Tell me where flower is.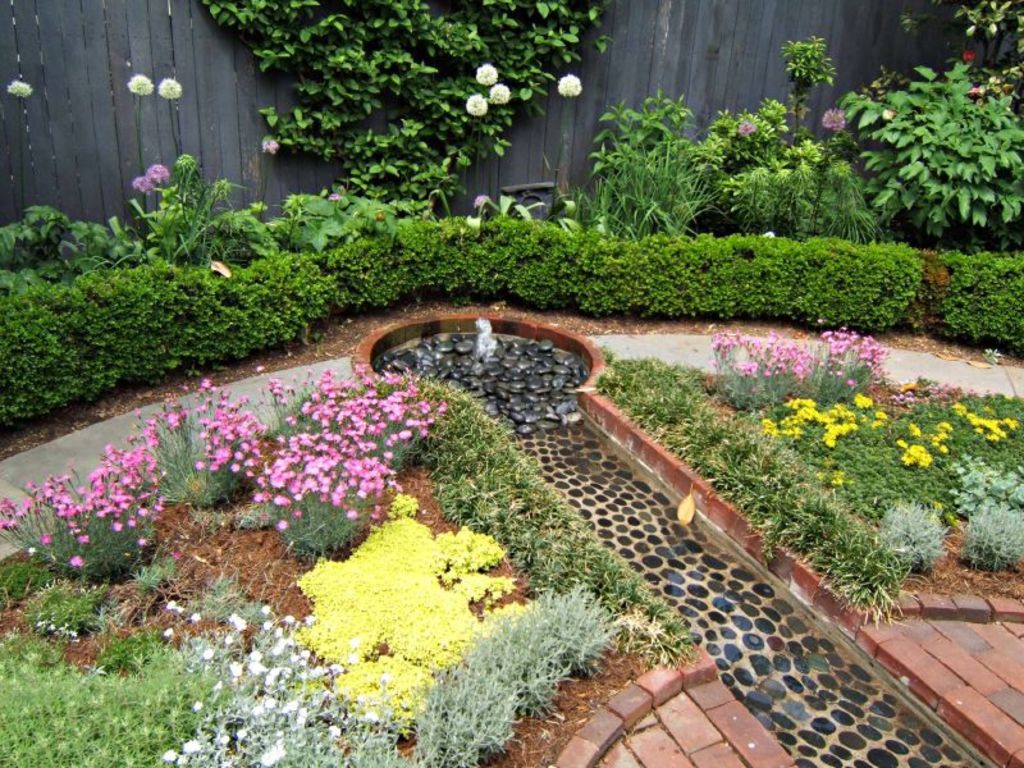
flower is at bbox=(155, 77, 182, 100).
